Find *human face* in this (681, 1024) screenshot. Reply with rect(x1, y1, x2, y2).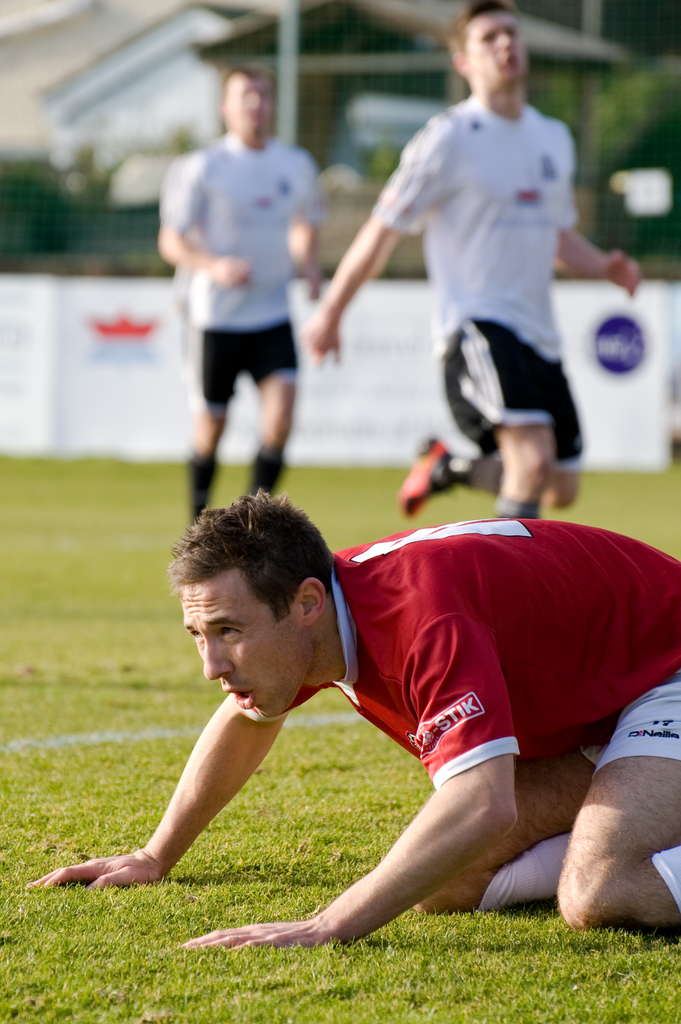
rect(182, 574, 310, 719).
